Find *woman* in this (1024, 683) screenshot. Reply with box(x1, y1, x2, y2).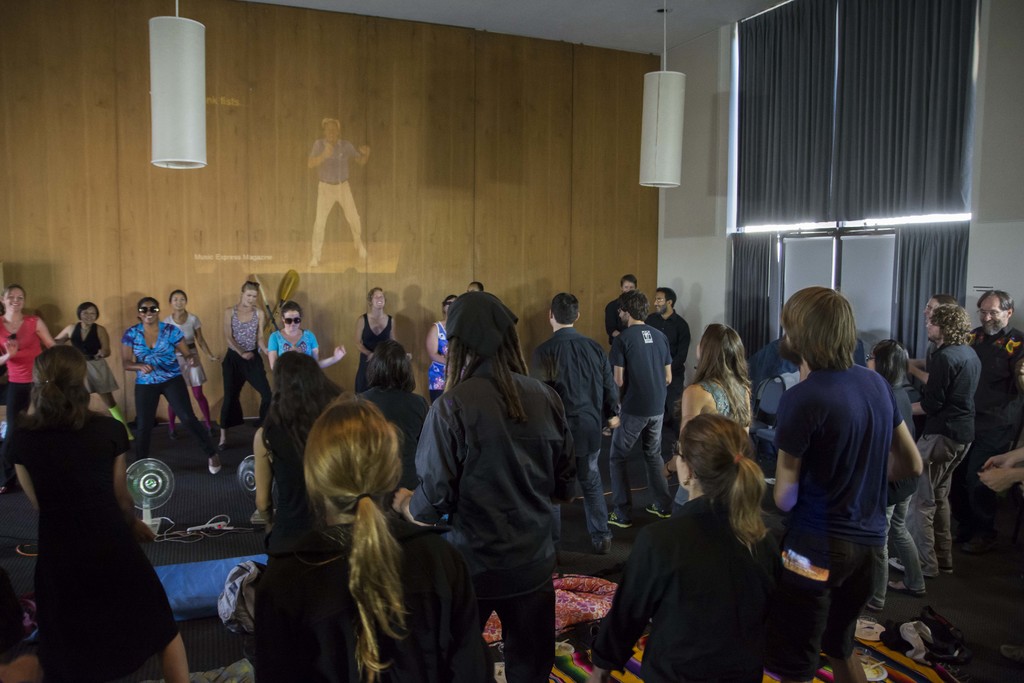
box(218, 277, 275, 447).
